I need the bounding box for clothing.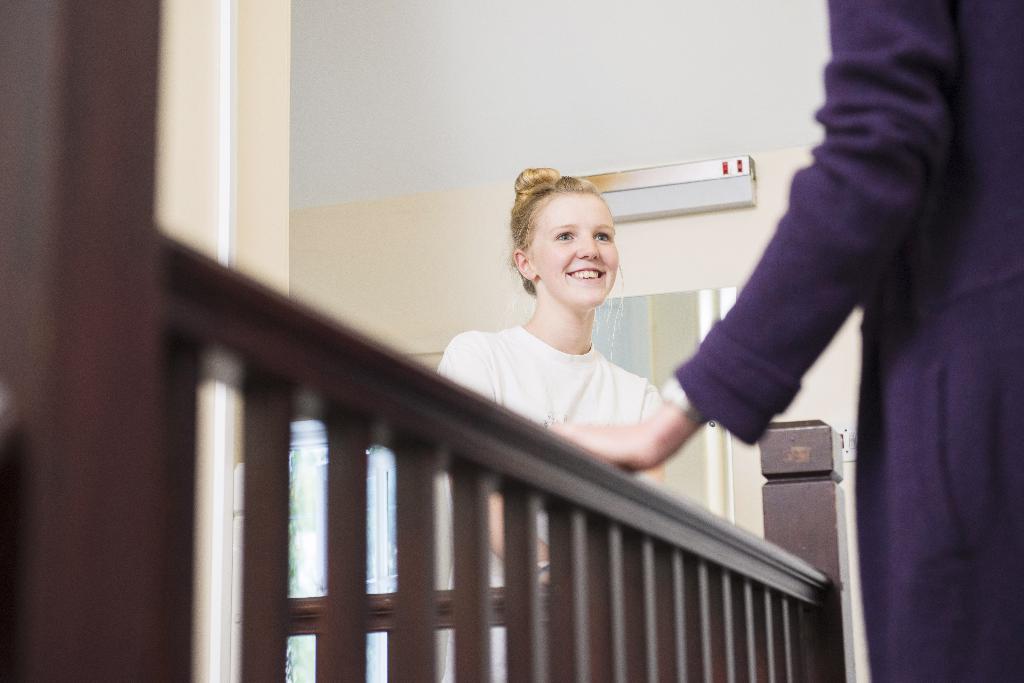
Here it is: Rect(425, 290, 668, 439).
